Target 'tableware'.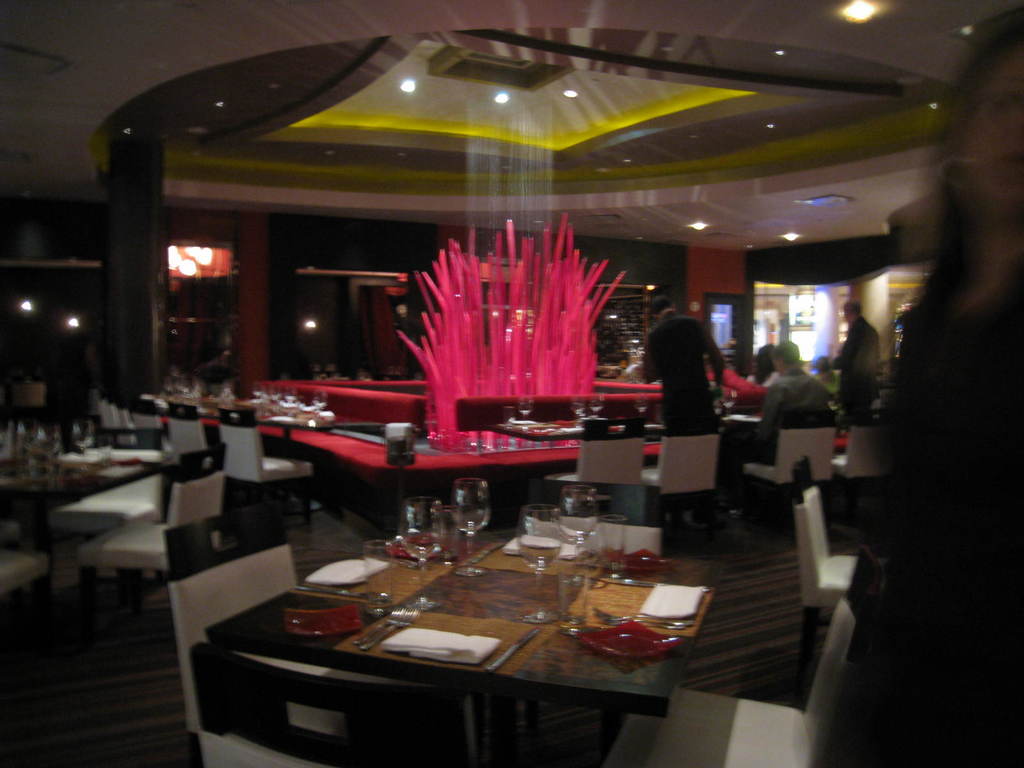
Target region: locate(600, 616, 687, 627).
